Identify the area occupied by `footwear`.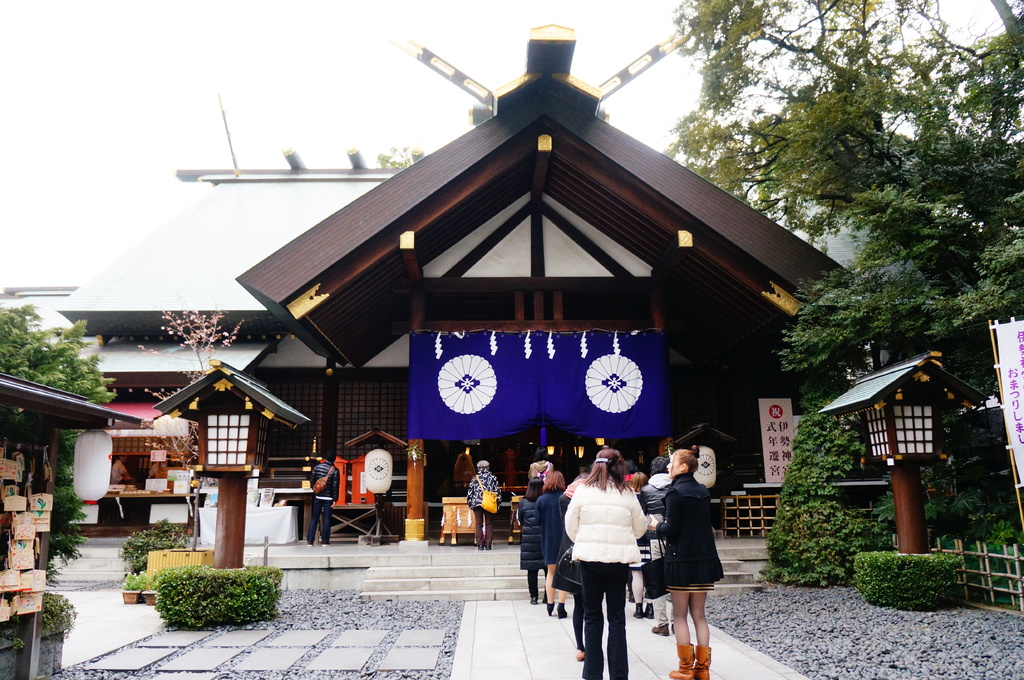
Area: crop(540, 593, 548, 605).
